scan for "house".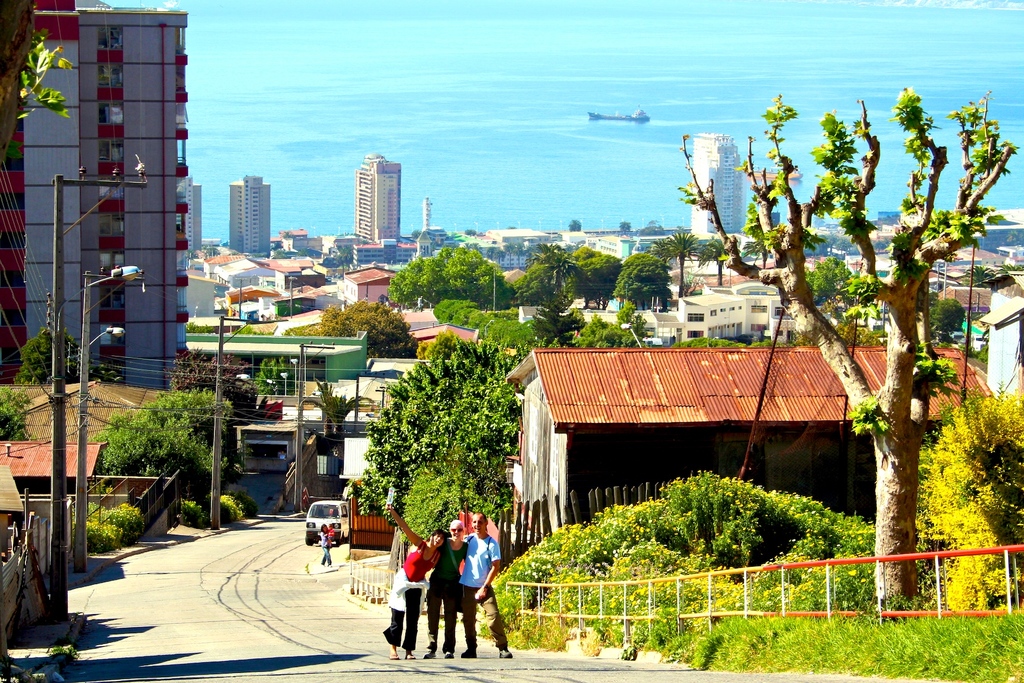
Scan result: 18/10/186/393.
